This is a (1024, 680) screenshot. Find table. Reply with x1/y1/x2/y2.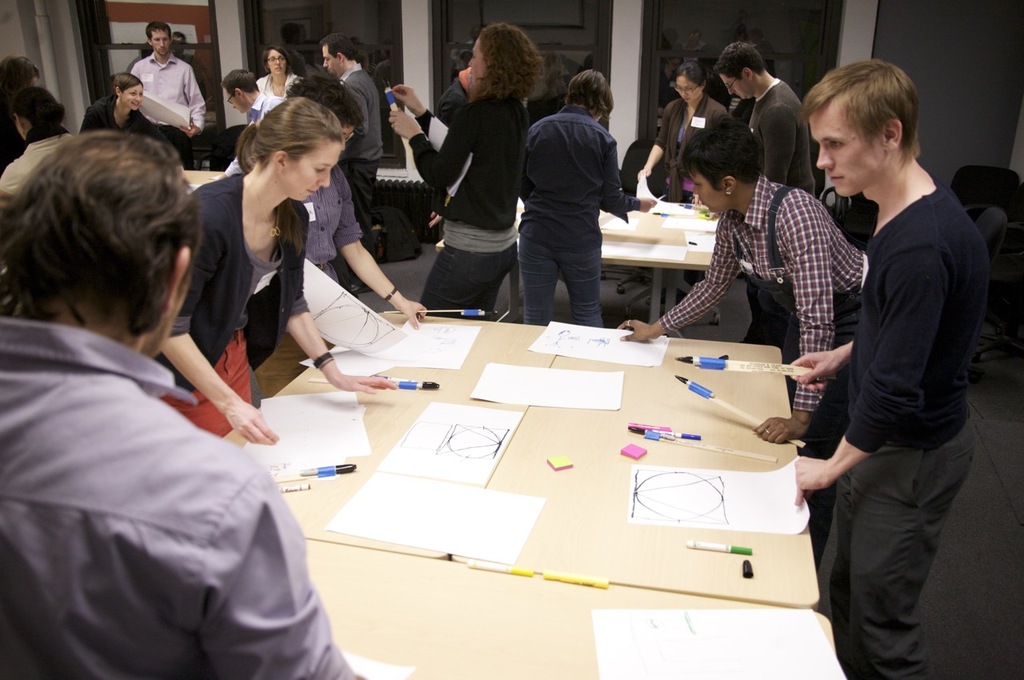
596/202/725/320.
